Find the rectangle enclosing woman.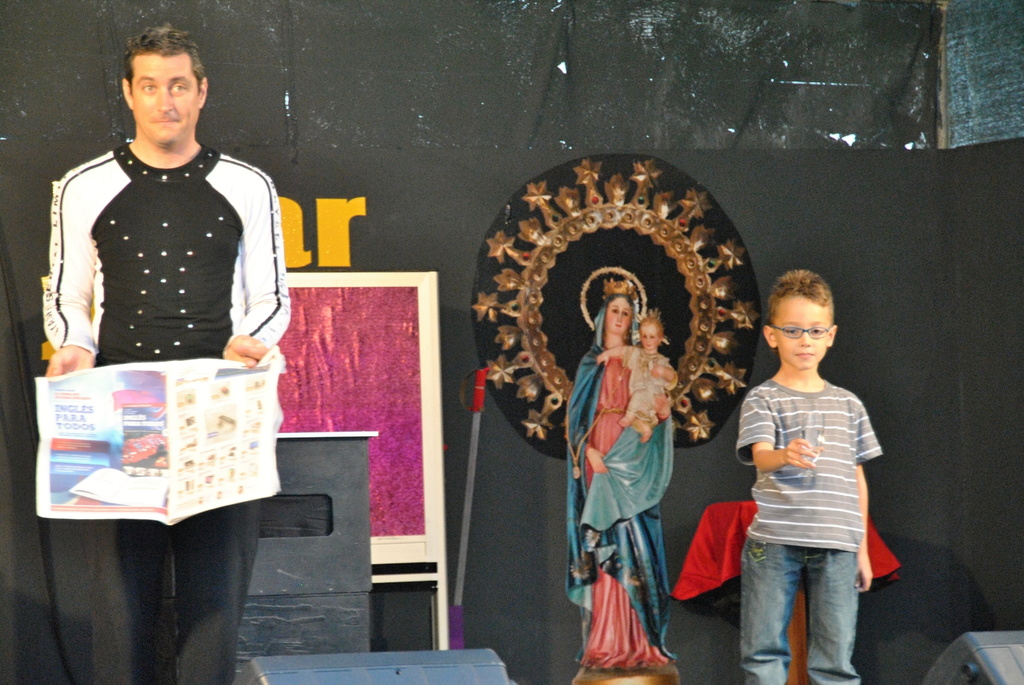
(572,262,687,652).
